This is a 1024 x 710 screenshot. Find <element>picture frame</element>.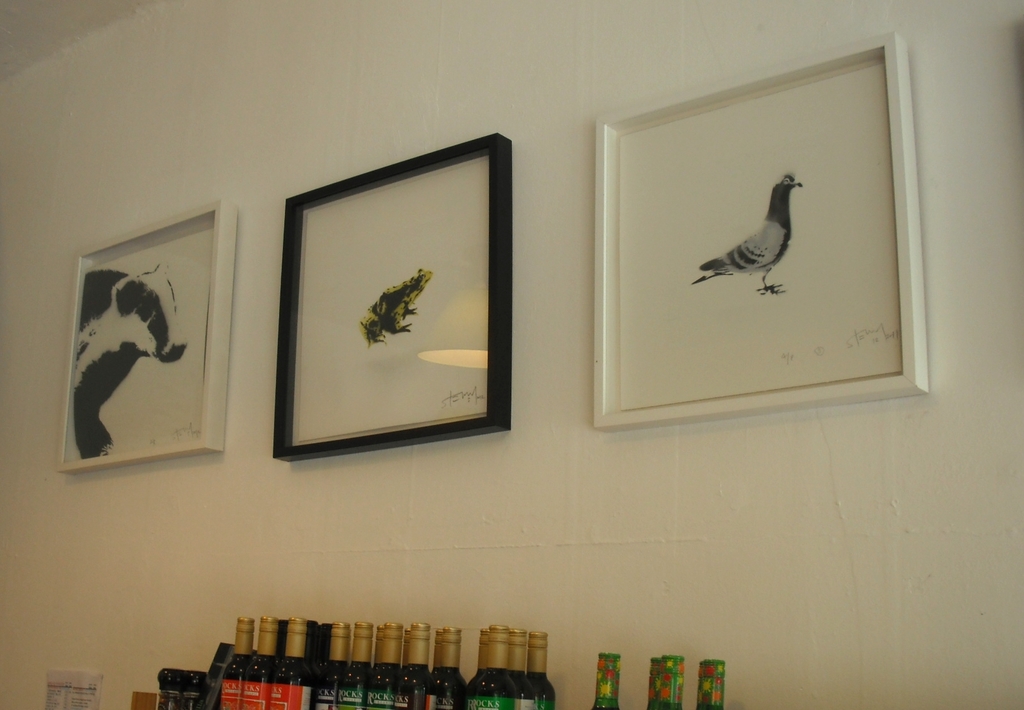
Bounding box: {"x1": 274, "y1": 132, "x2": 524, "y2": 449}.
